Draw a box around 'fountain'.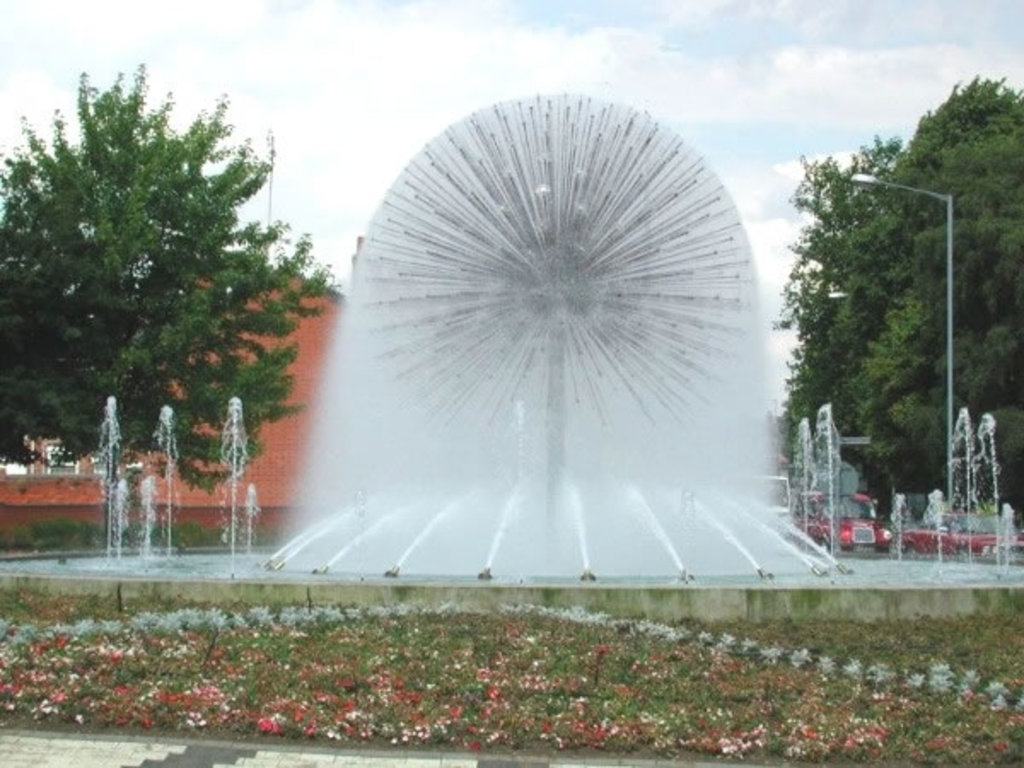
<bbox>0, 77, 1022, 630</bbox>.
